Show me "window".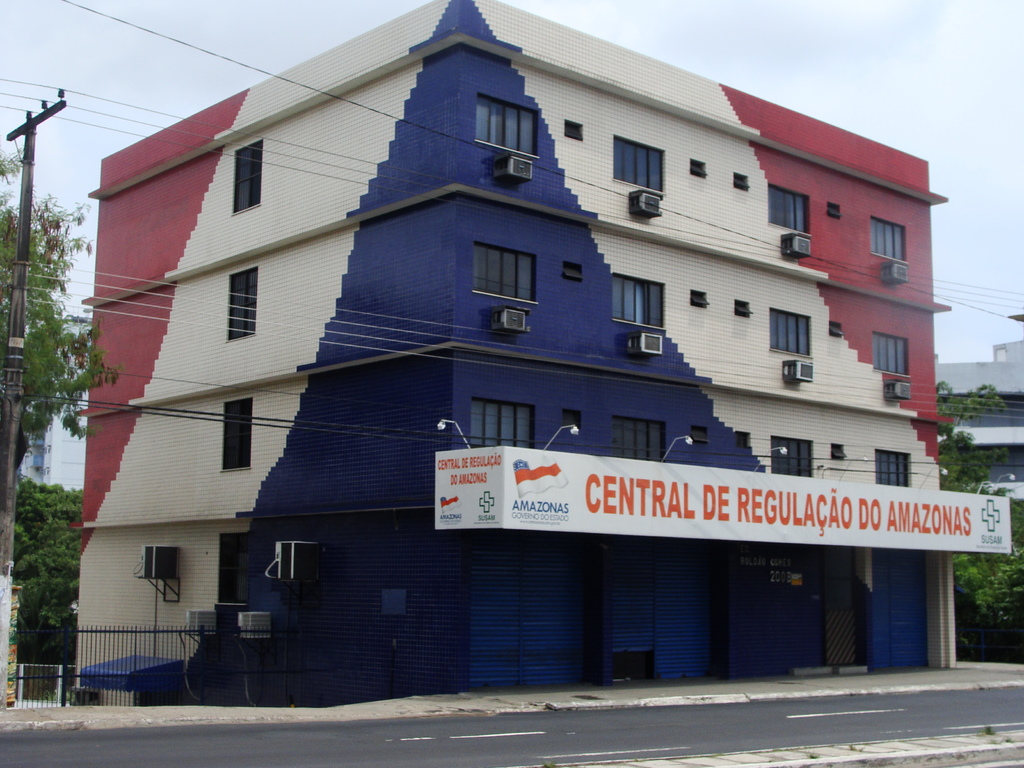
"window" is here: detection(875, 449, 915, 490).
